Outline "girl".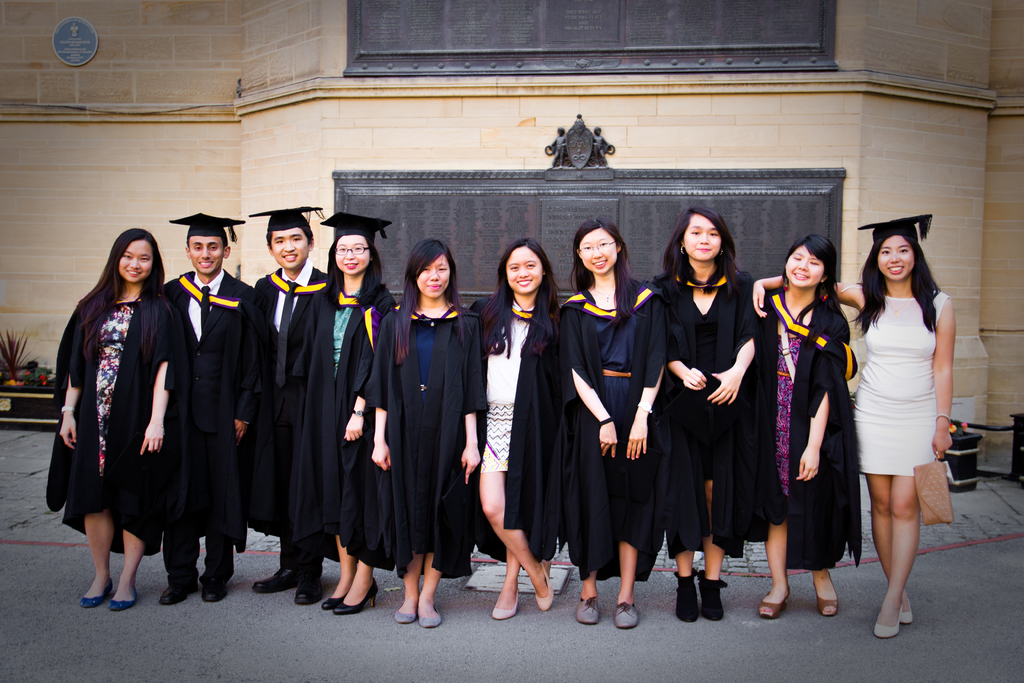
Outline: rect(483, 245, 565, 607).
